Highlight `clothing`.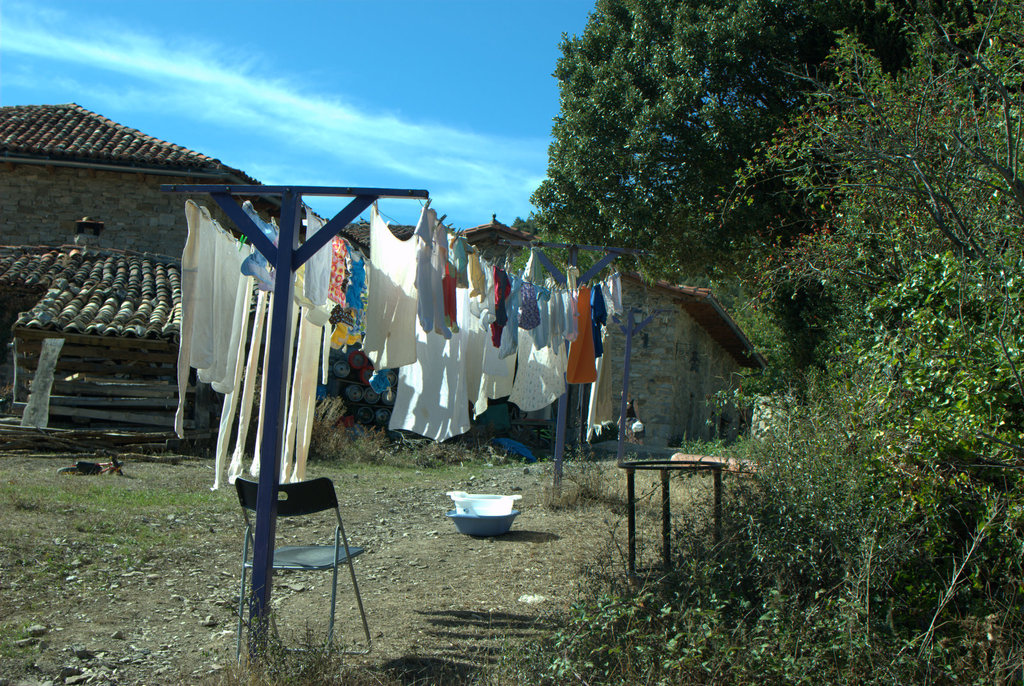
Highlighted region: BBox(343, 251, 361, 349).
